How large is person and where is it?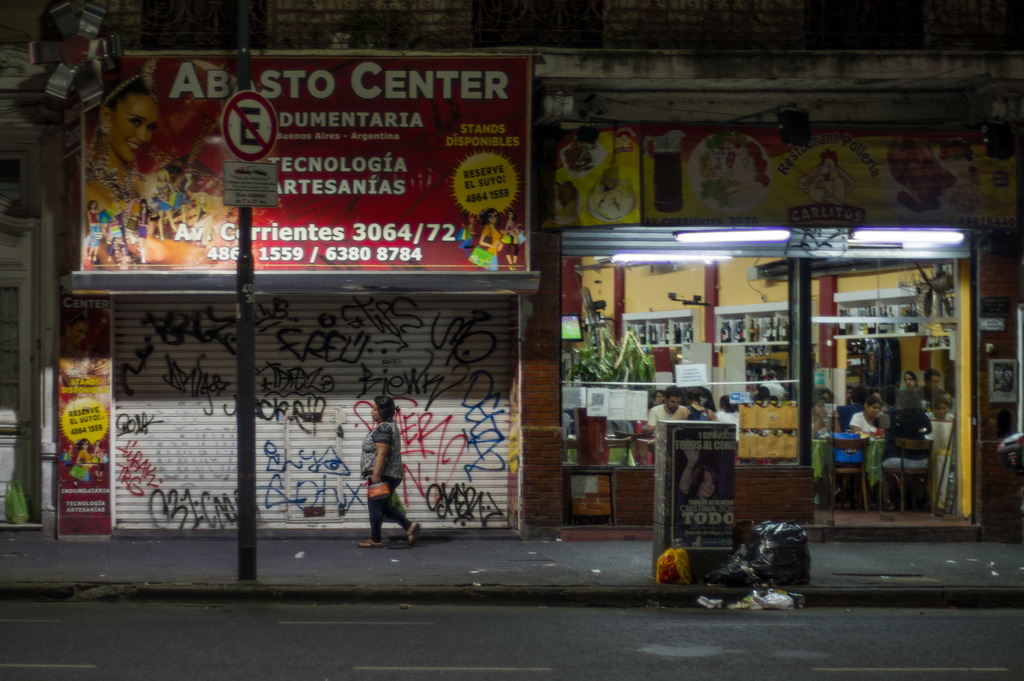
Bounding box: bbox(918, 362, 952, 405).
